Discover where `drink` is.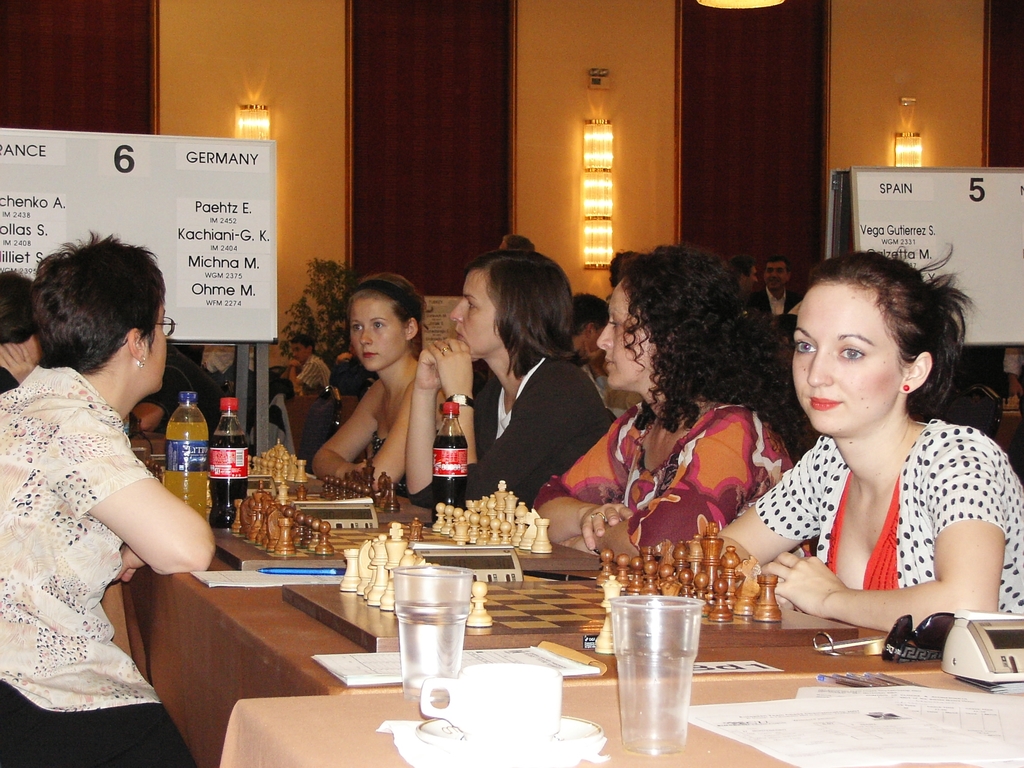
Discovered at [615,593,712,755].
